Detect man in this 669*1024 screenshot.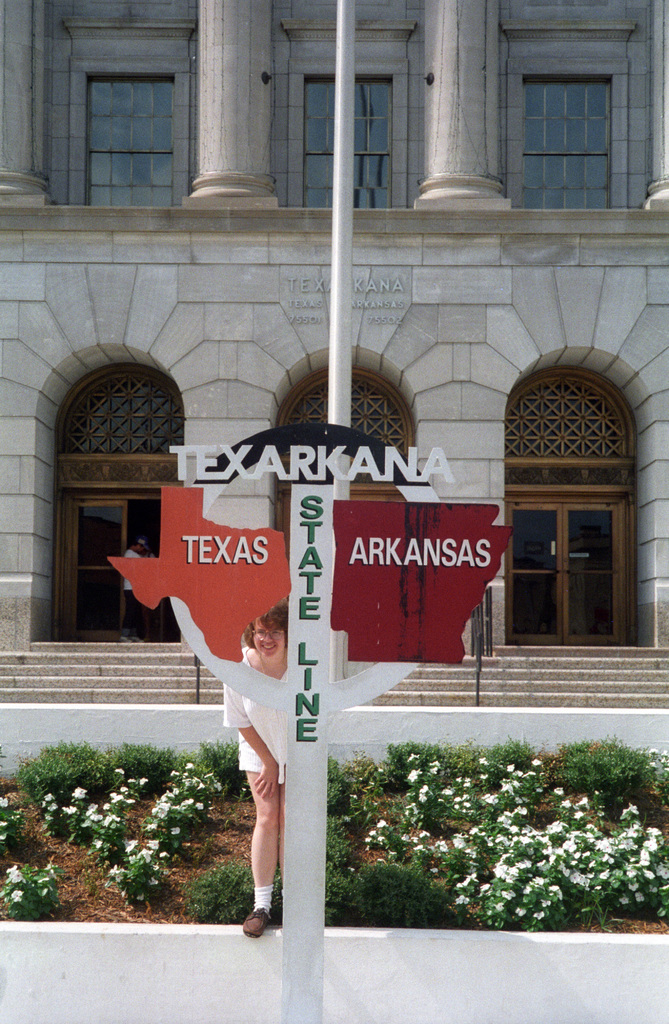
Detection: <box>120,538,147,644</box>.
